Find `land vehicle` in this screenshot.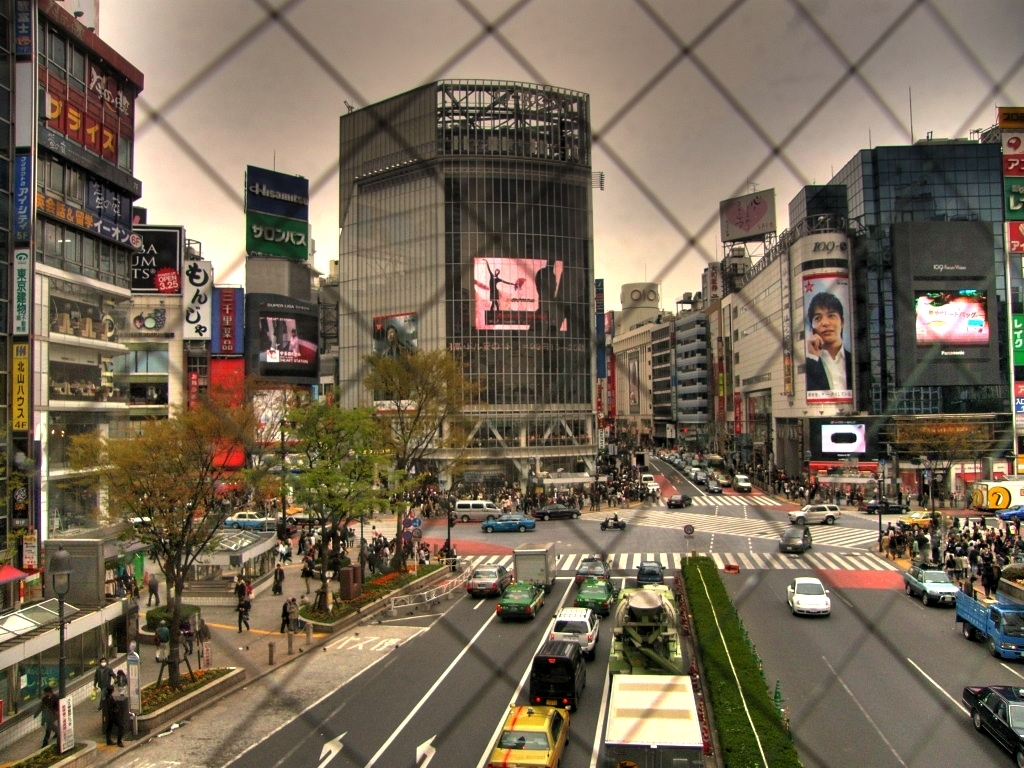
The bounding box for `land vehicle` is 652,484,657,489.
